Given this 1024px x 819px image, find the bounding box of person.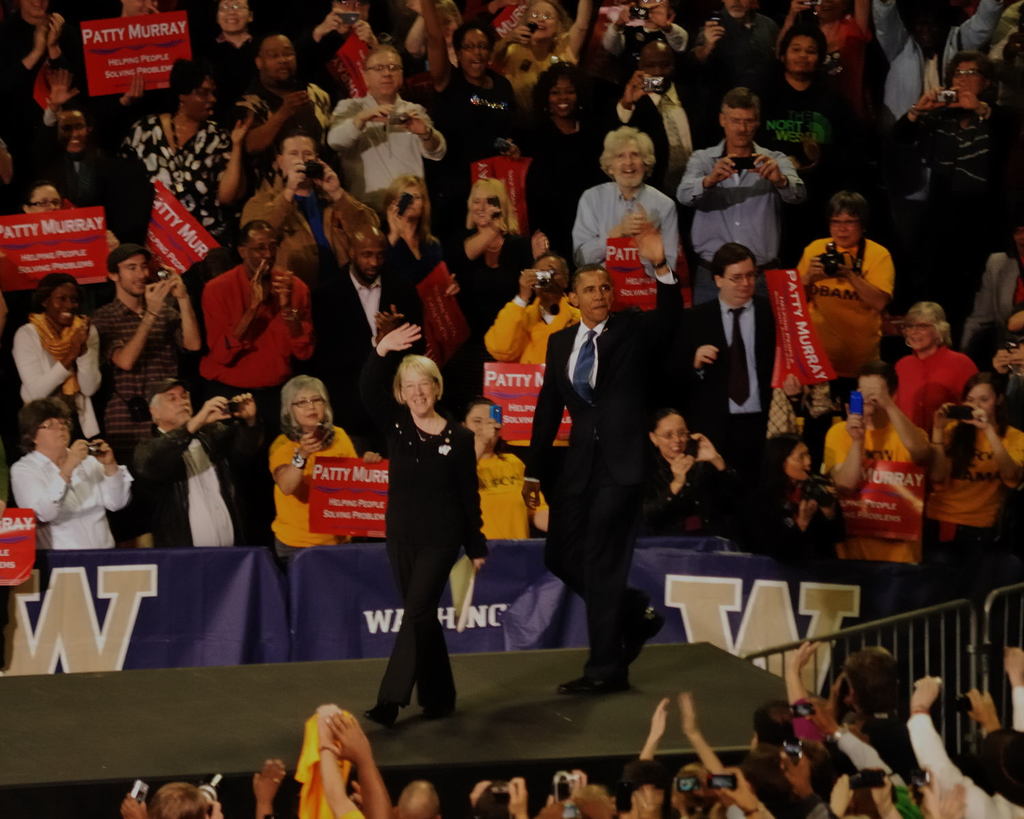
<region>636, 401, 751, 544</region>.
